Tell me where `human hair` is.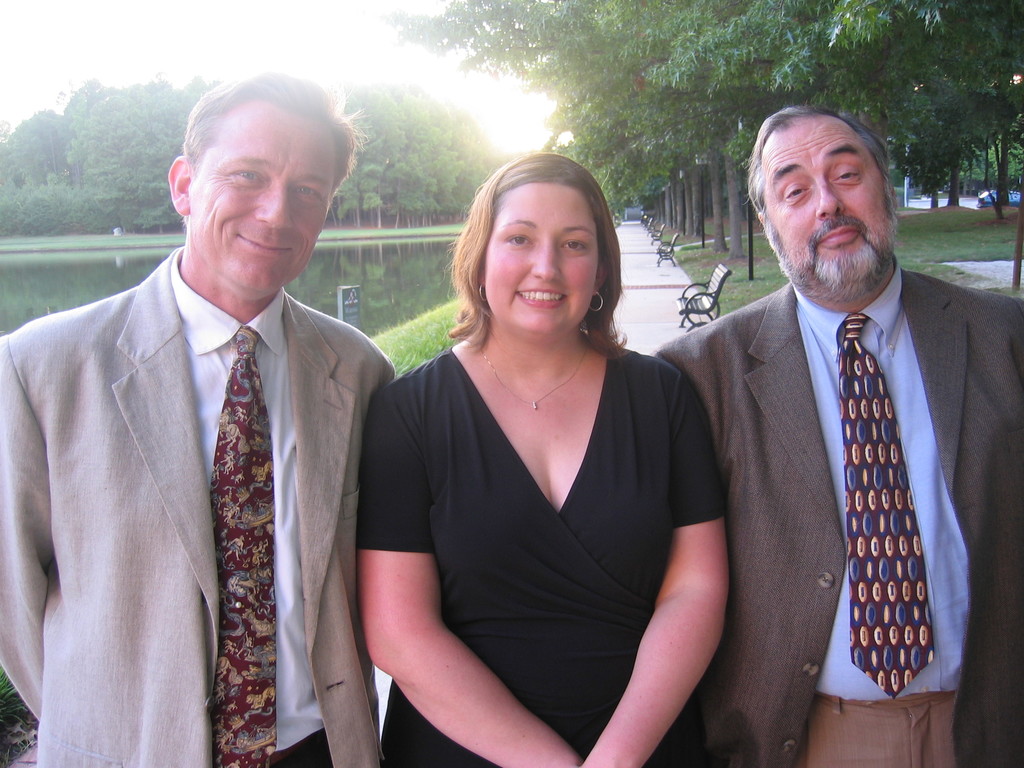
`human hair` is at [451,157,627,351].
